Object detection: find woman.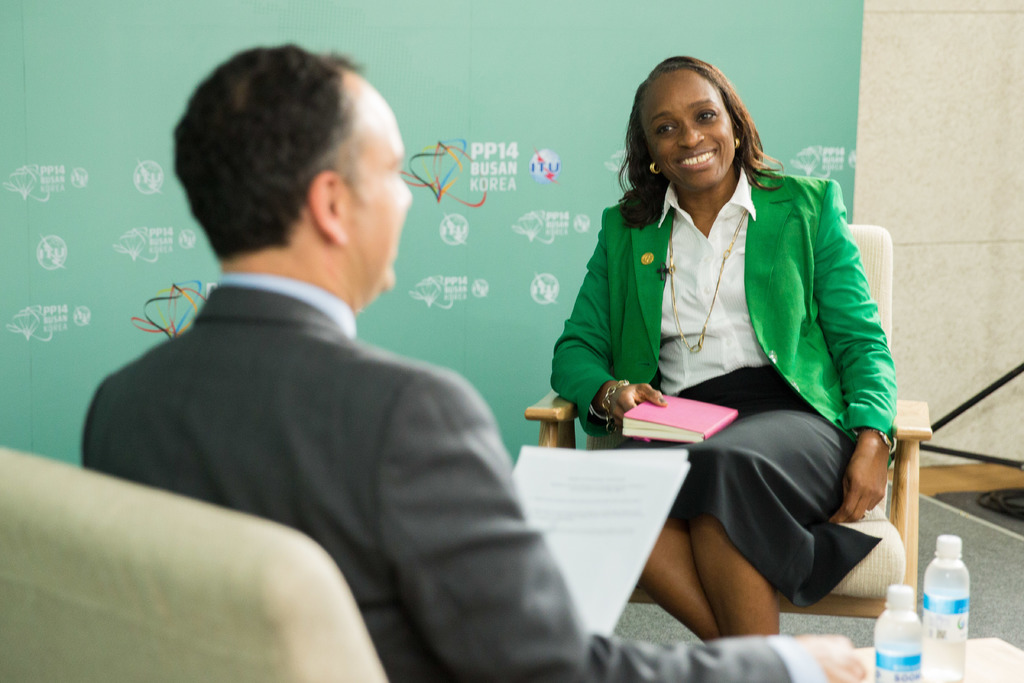
<box>543,60,900,647</box>.
